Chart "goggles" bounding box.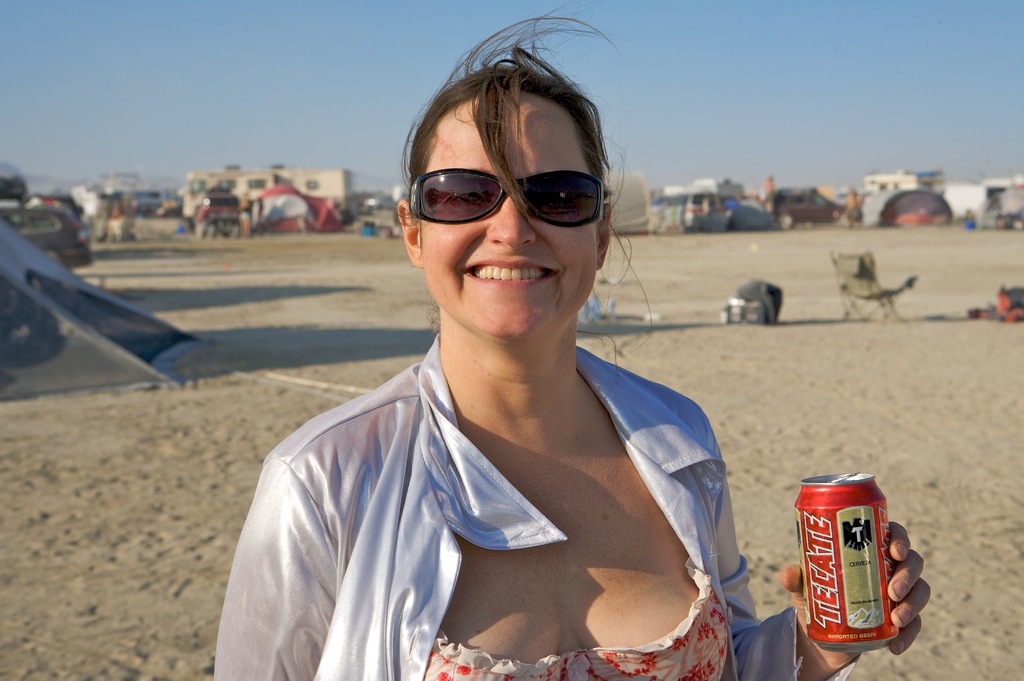
Charted: box(396, 127, 623, 227).
